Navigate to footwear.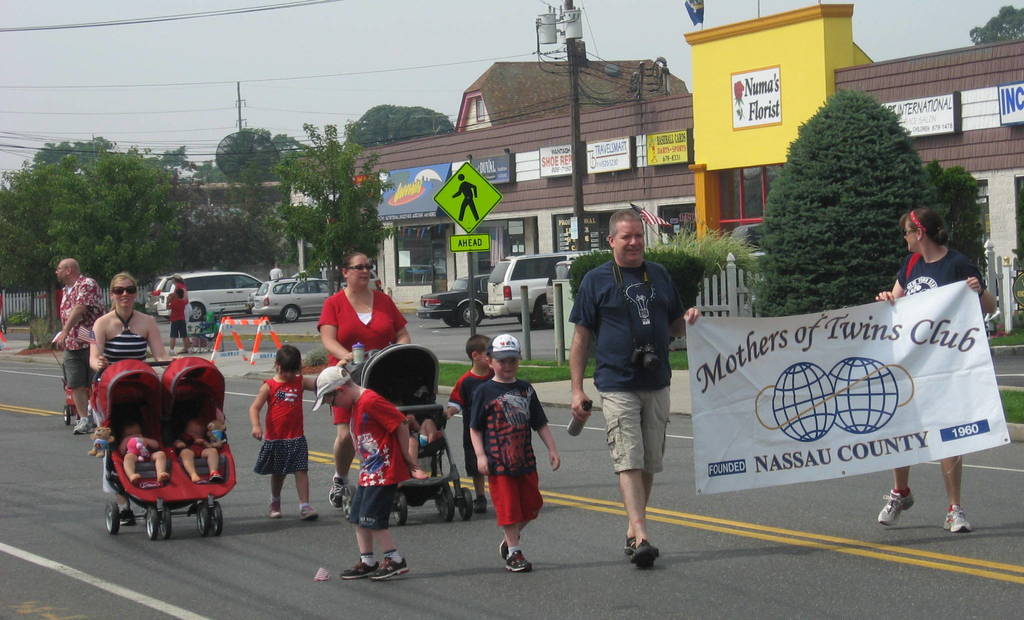
Navigation target: region(337, 534, 397, 592).
